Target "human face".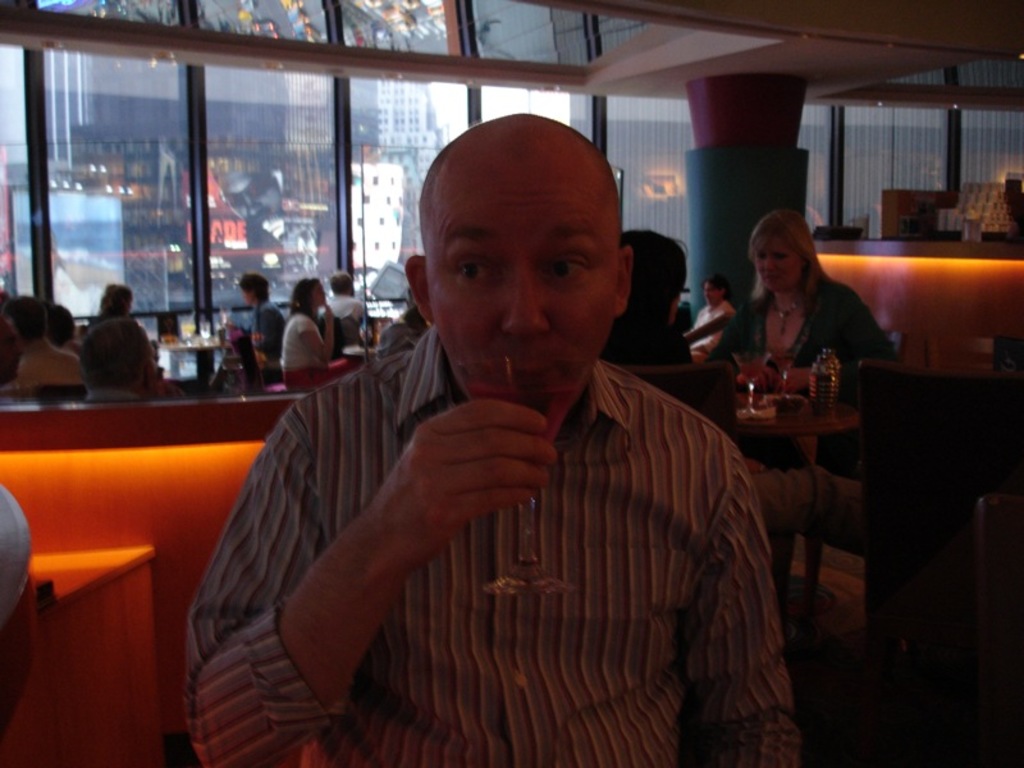
Target region: detection(315, 282, 329, 307).
